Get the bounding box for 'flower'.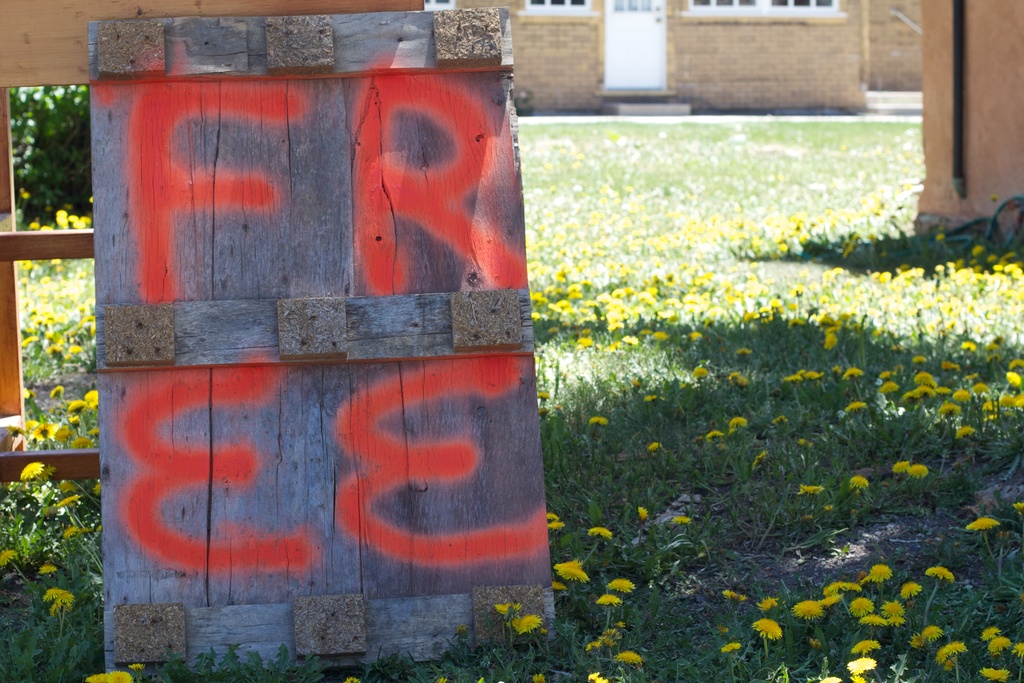
x1=850 y1=641 x2=877 y2=655.
